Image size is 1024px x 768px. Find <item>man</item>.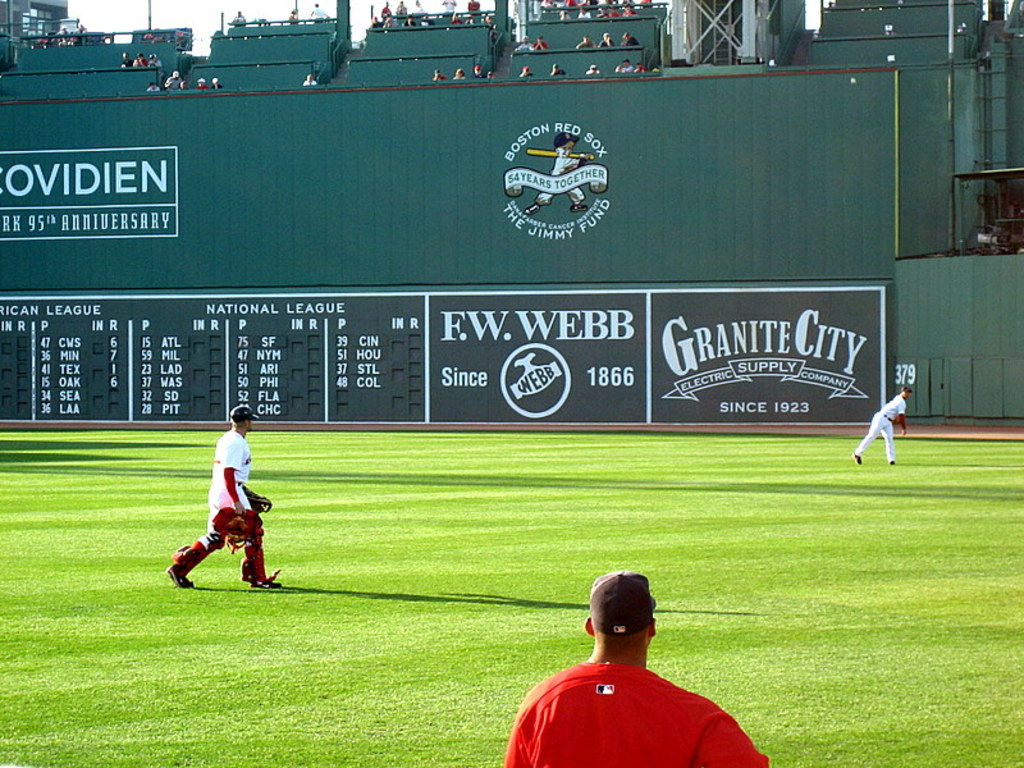
x1=170, y1=404, x2=279, y2=590.
